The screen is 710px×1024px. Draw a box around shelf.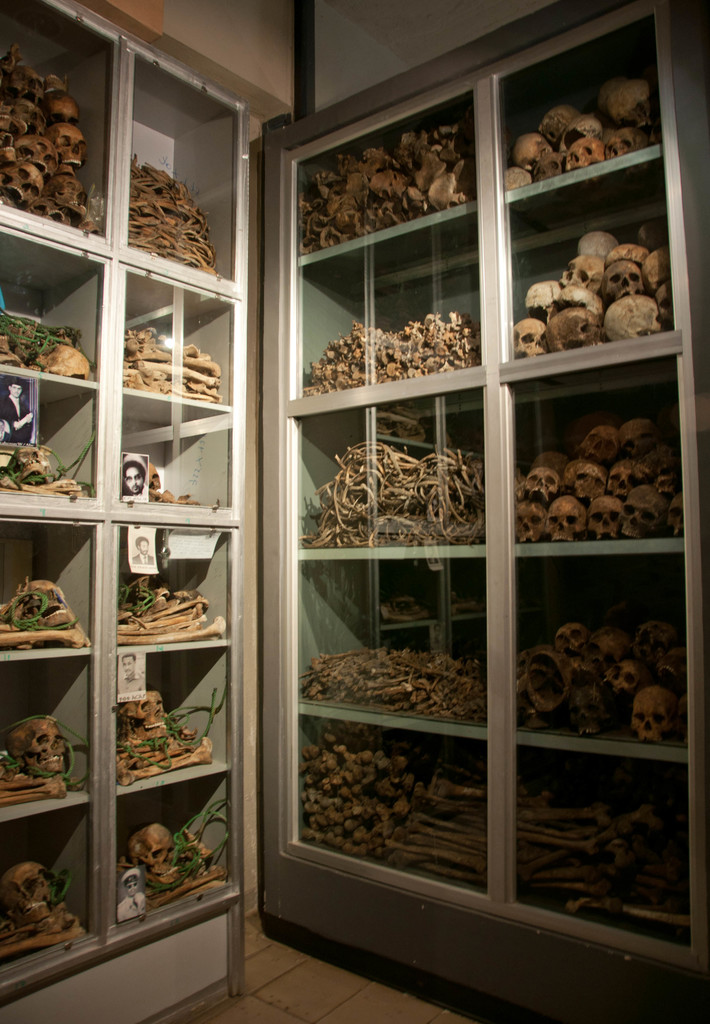
box=[261, 138, 474, 273].
